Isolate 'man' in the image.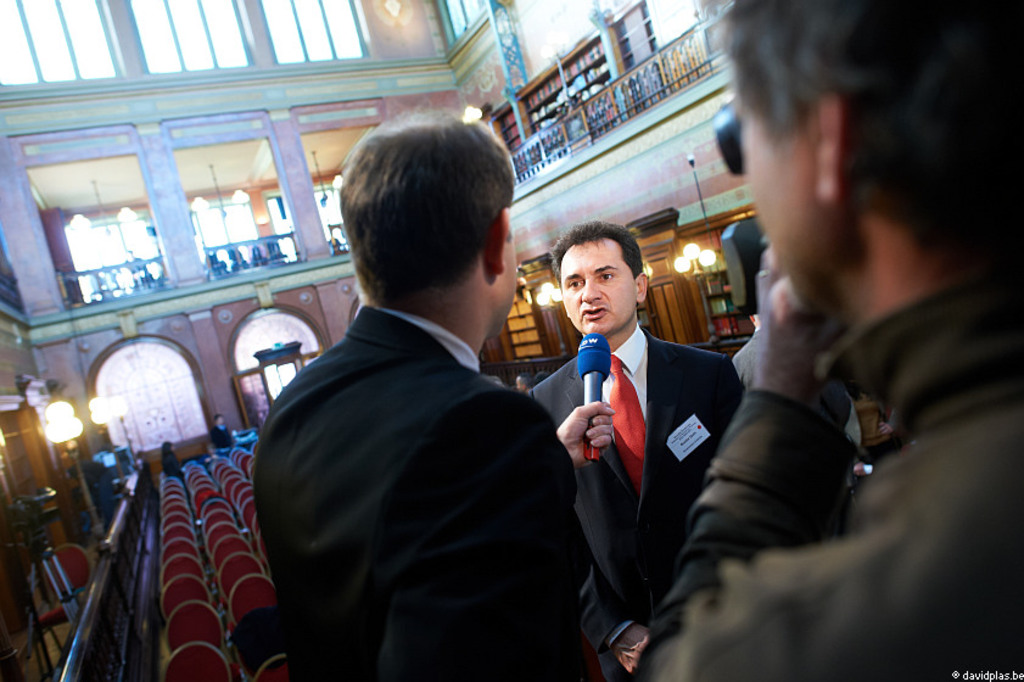
Isolated region: 207,414,237,453.
